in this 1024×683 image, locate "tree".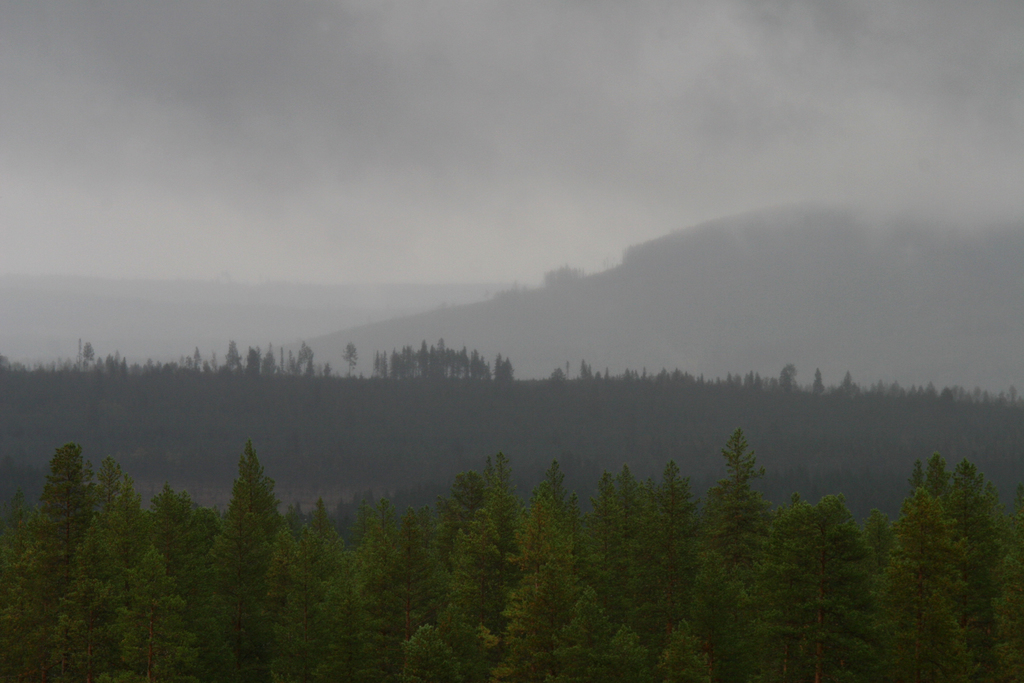
Bounding box: [208,444,277,568].
